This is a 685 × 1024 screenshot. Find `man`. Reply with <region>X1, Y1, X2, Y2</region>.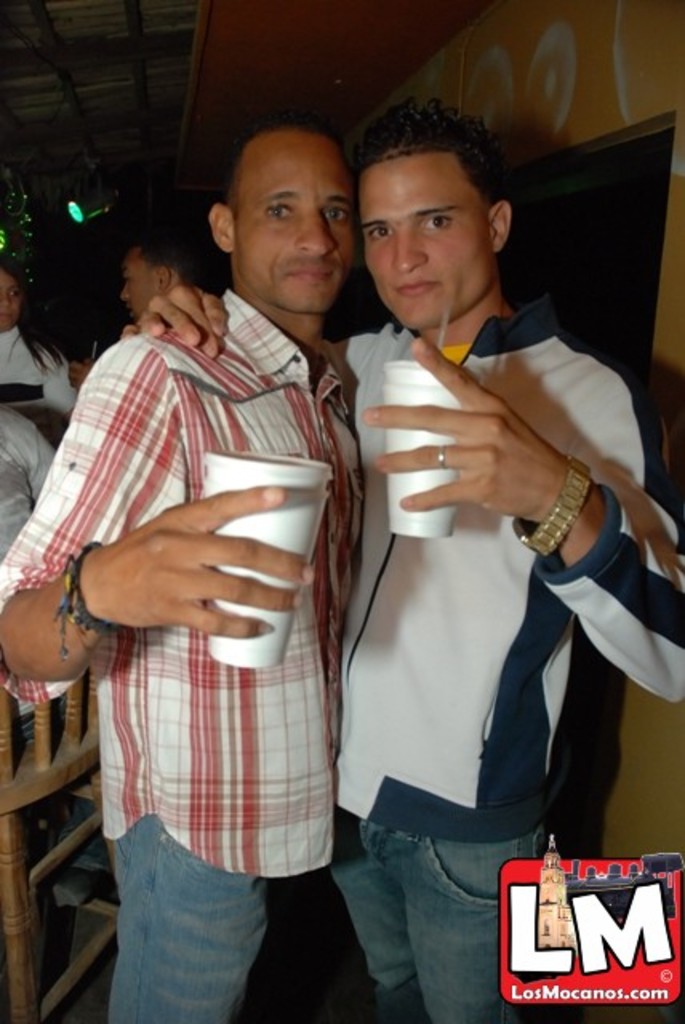
<region>126, 104, 683, 1022</region>.
